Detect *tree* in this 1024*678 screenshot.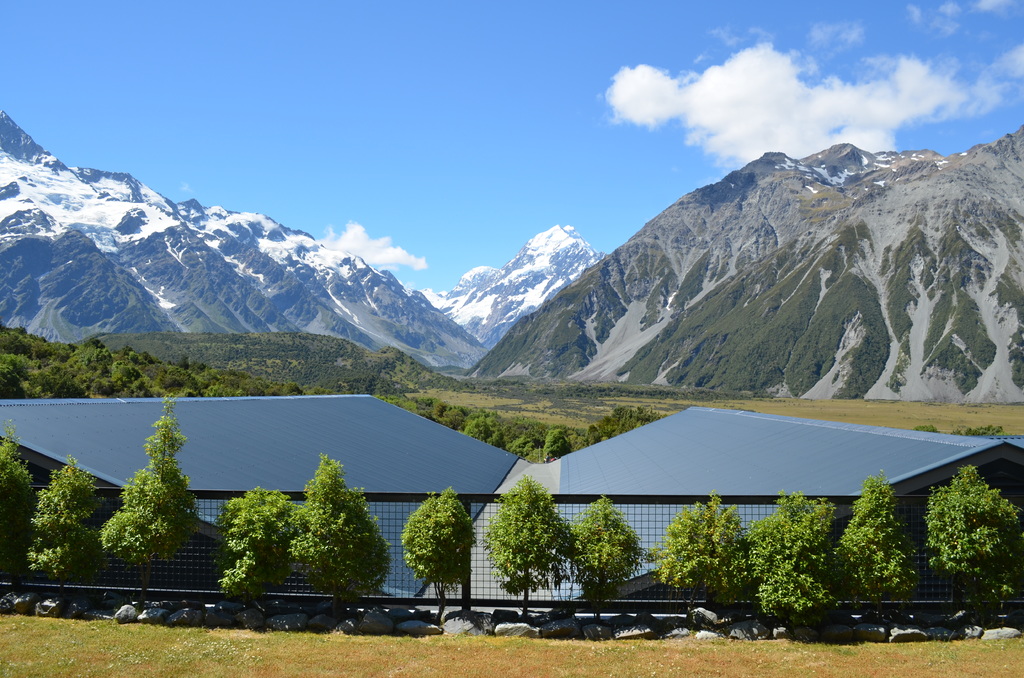
Detection: <box>397,483,479,619</box>.
